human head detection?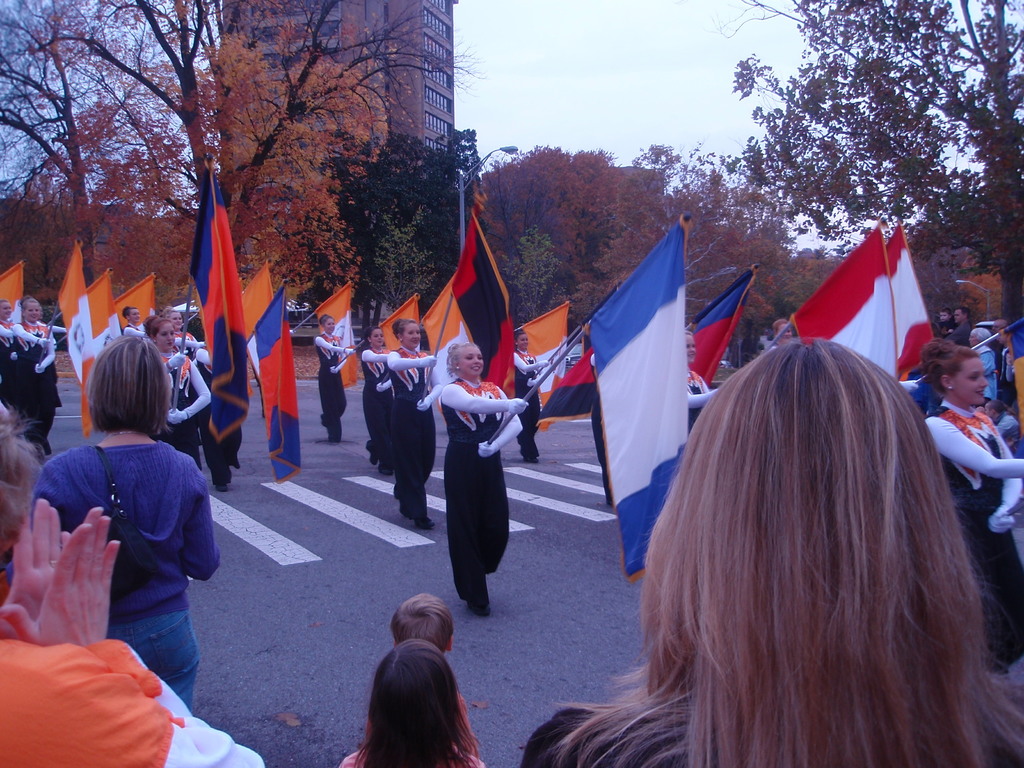
box=[967, 325, 991, 348]
